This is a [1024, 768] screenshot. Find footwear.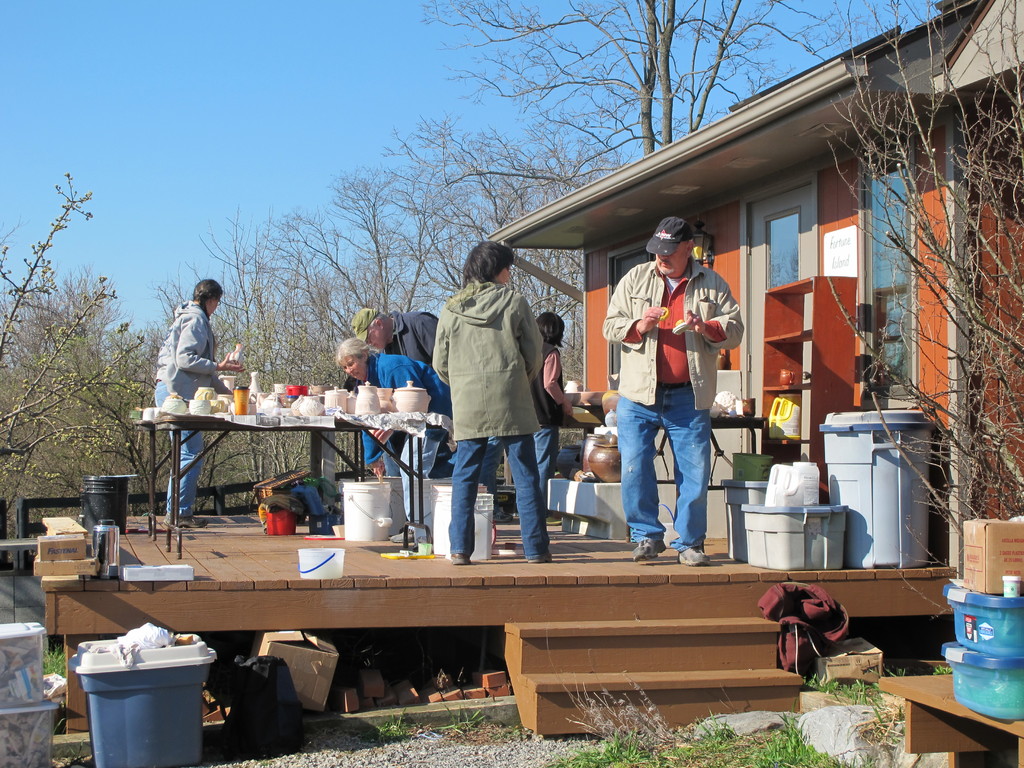
Bounding box: bbox=(630, 531, 671, 559).
